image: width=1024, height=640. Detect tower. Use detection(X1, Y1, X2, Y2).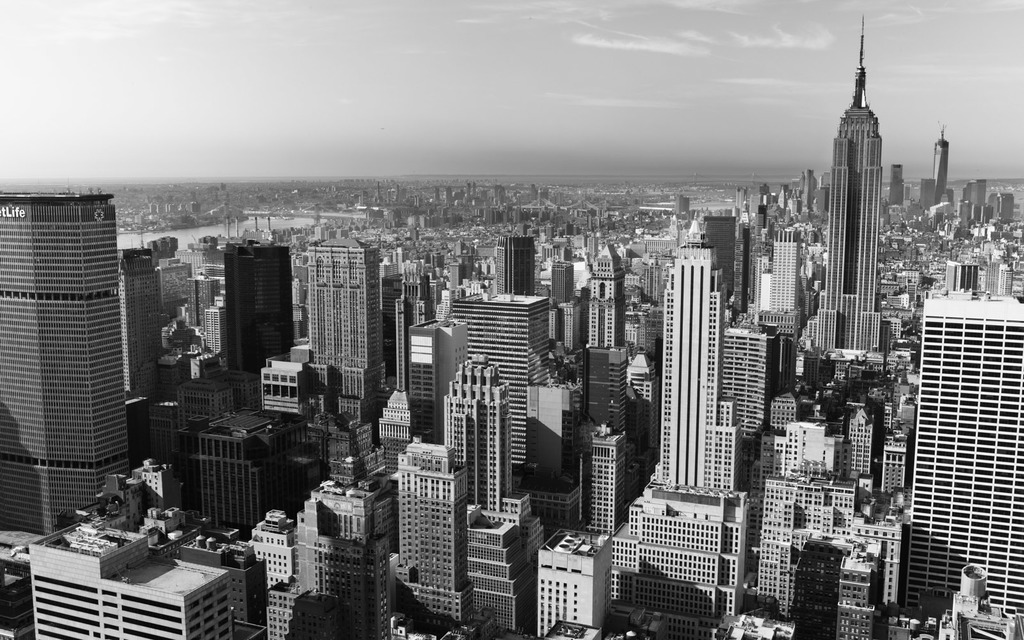
detection(618, 221, 750, 635).
